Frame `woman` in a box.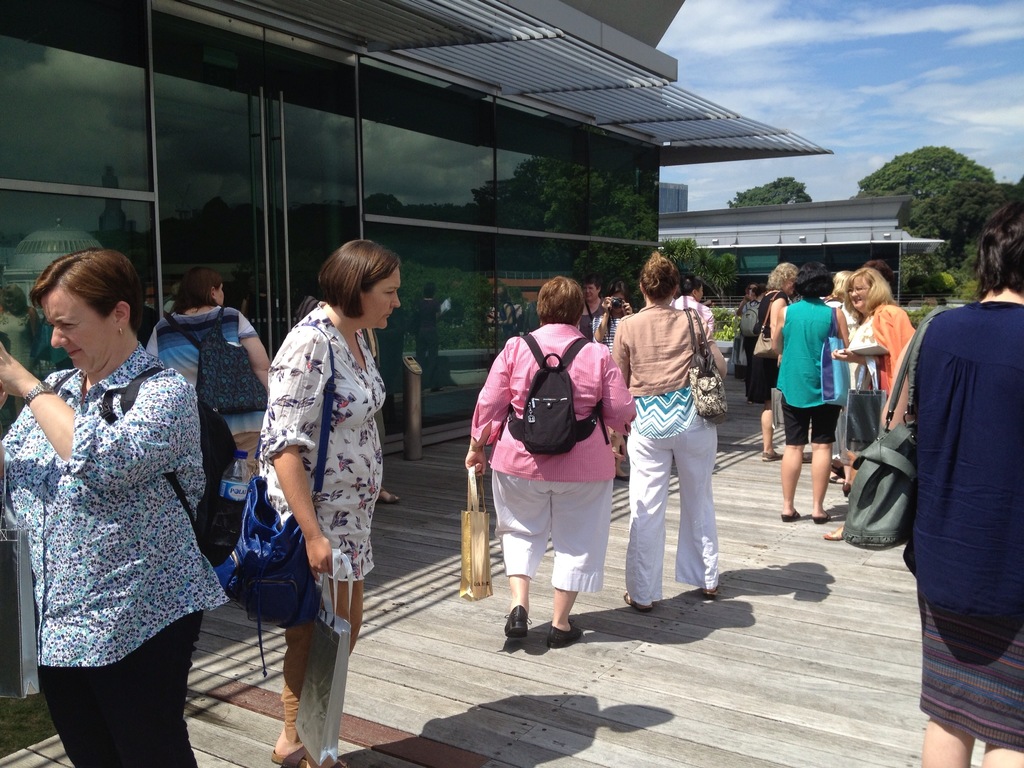
detection(609, 249, 721, 611).
